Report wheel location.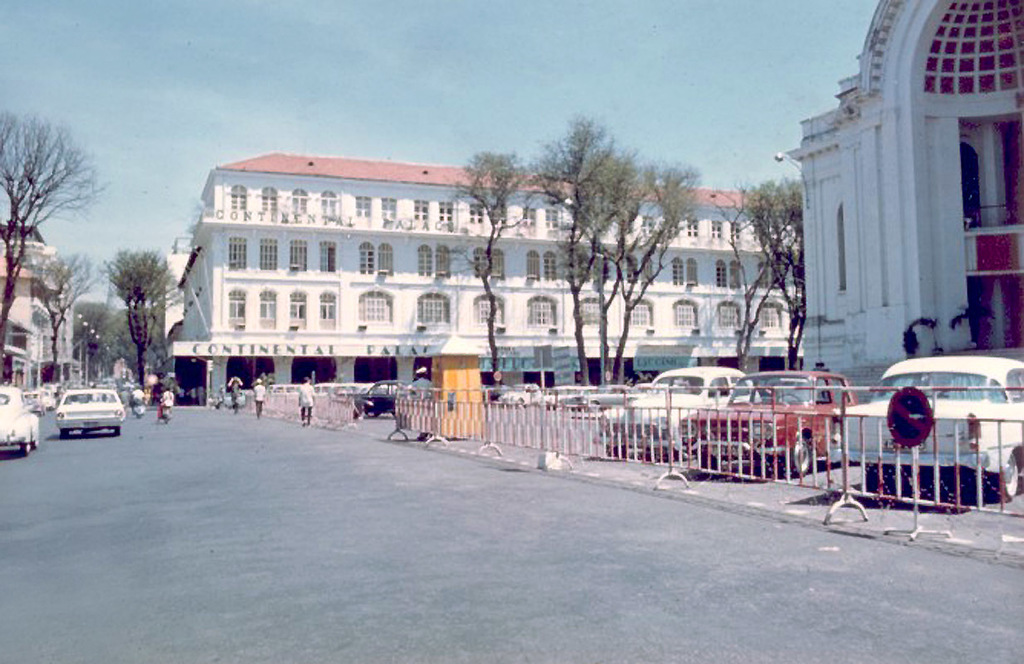
Report: box=[602, 445, 628, 461].
